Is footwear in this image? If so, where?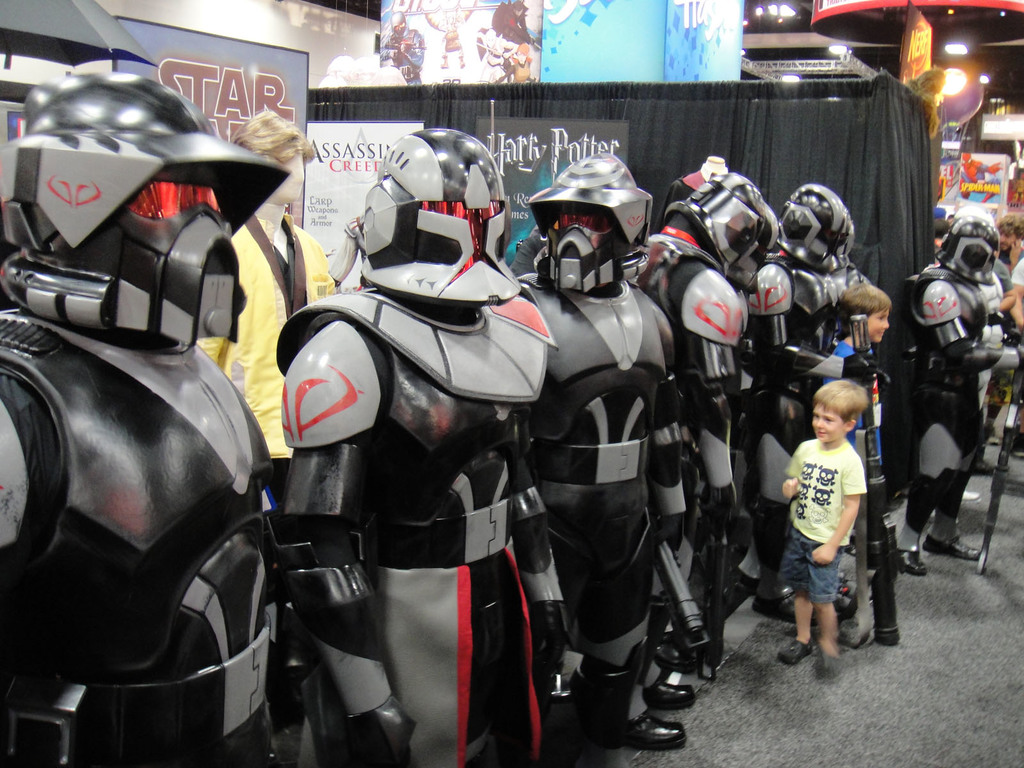
Yes, at BBox(895, 547, 925, 572).
